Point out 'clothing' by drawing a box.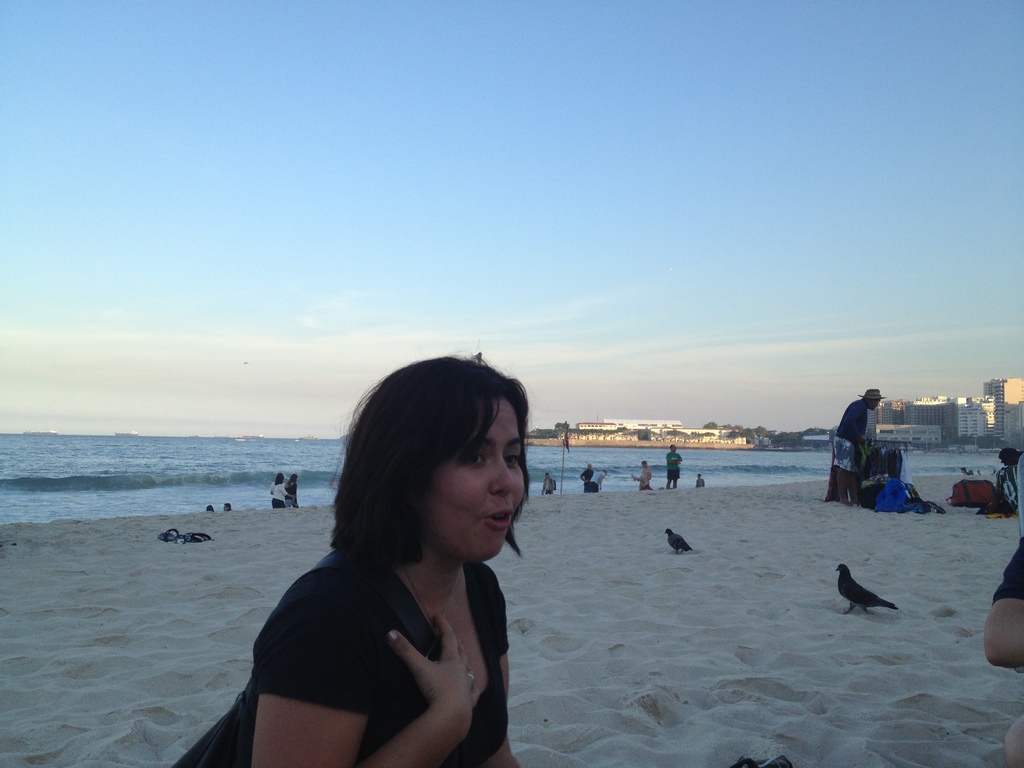
box=[283, 485, 297, 508].
